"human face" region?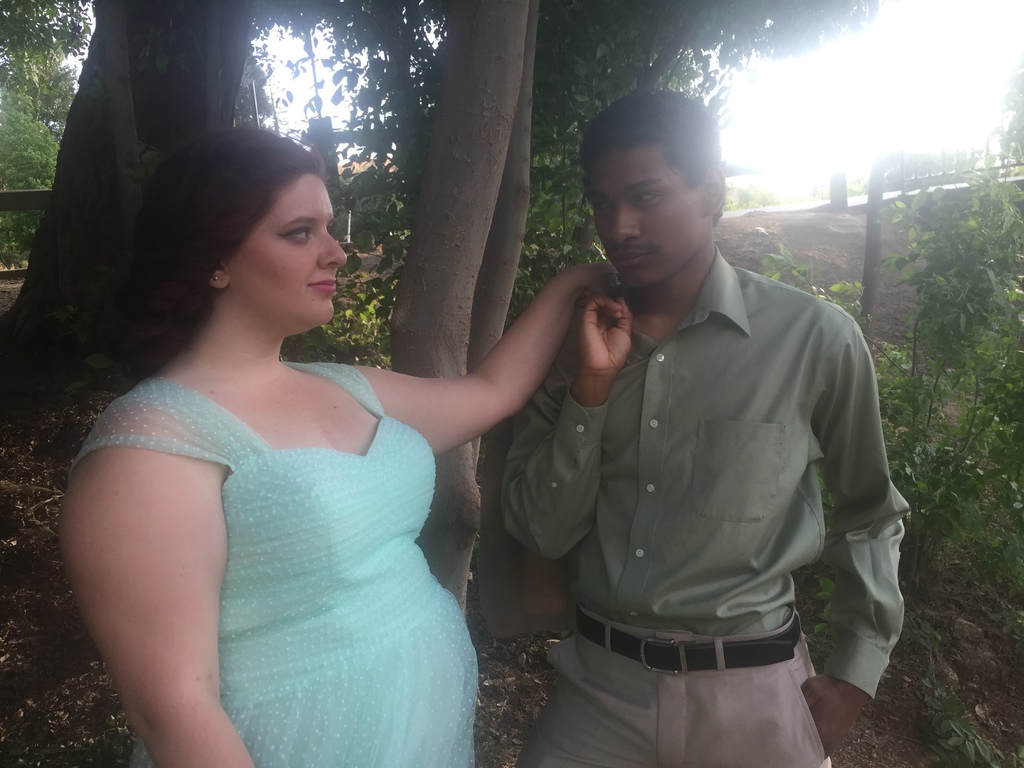
{"left": 586, "top": 130, "right": 703, "bottom": 292}
